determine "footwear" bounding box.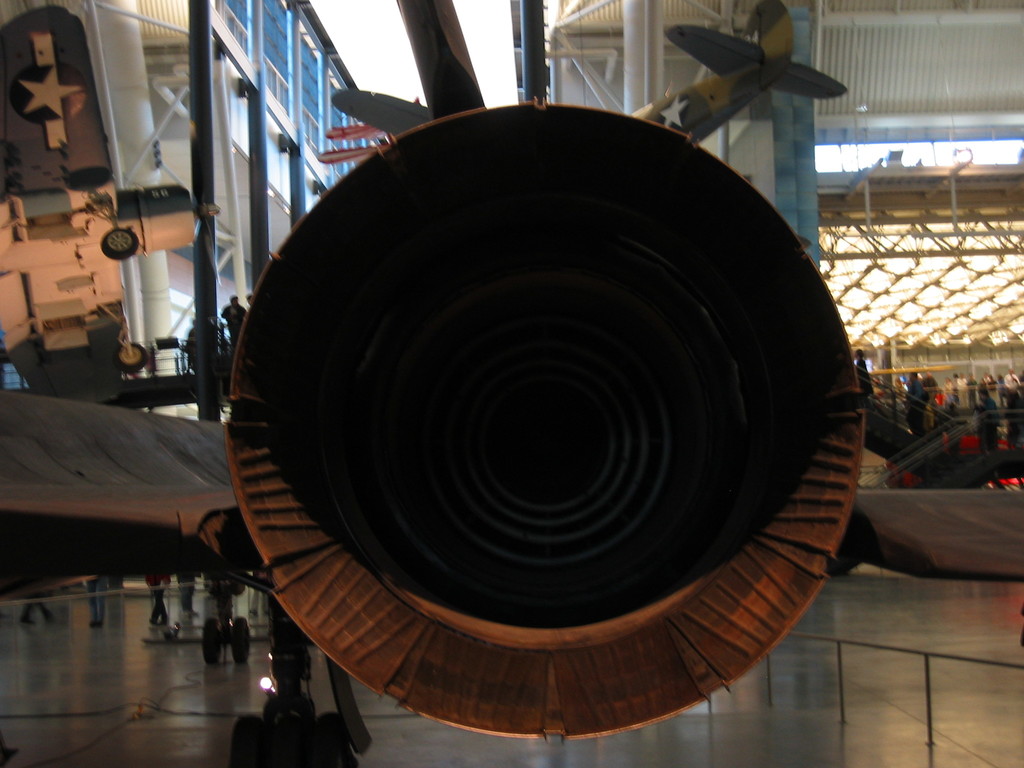
Determined: (24,614,35,627).
